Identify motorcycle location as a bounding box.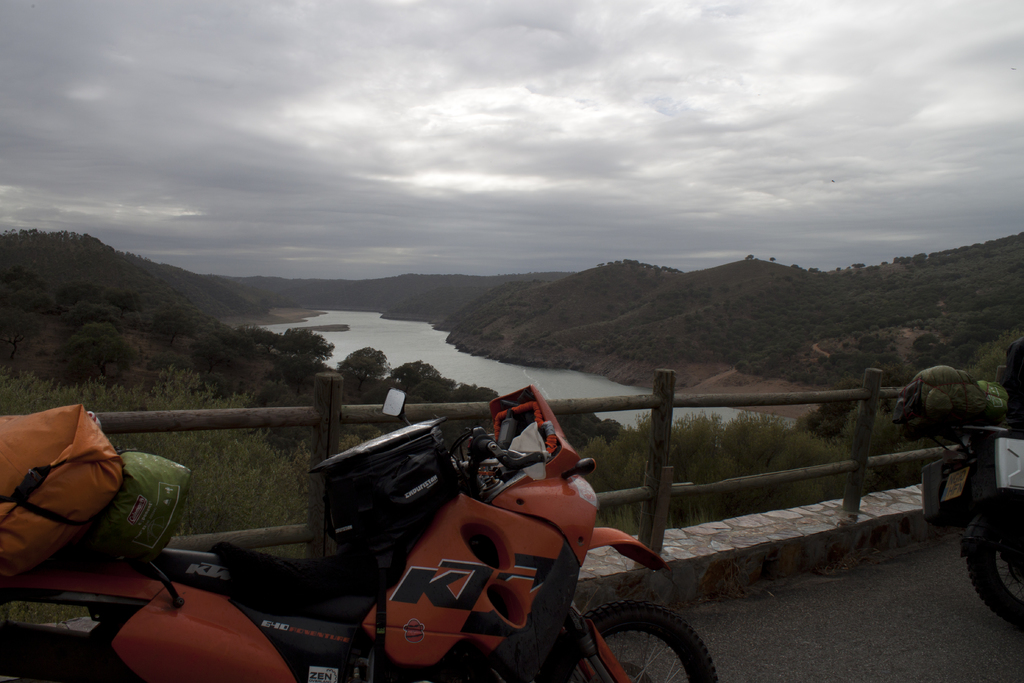
bbox=(258, 408, 684, 682).
